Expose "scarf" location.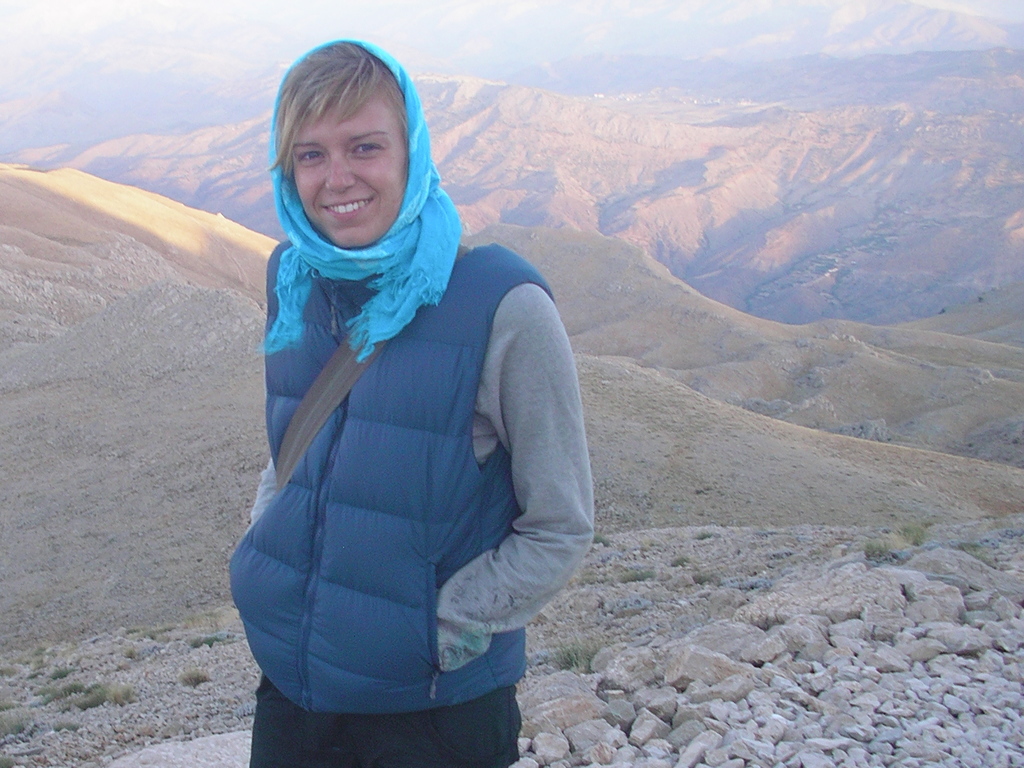
Exposed at Rect(264, 38, 461, 365).
